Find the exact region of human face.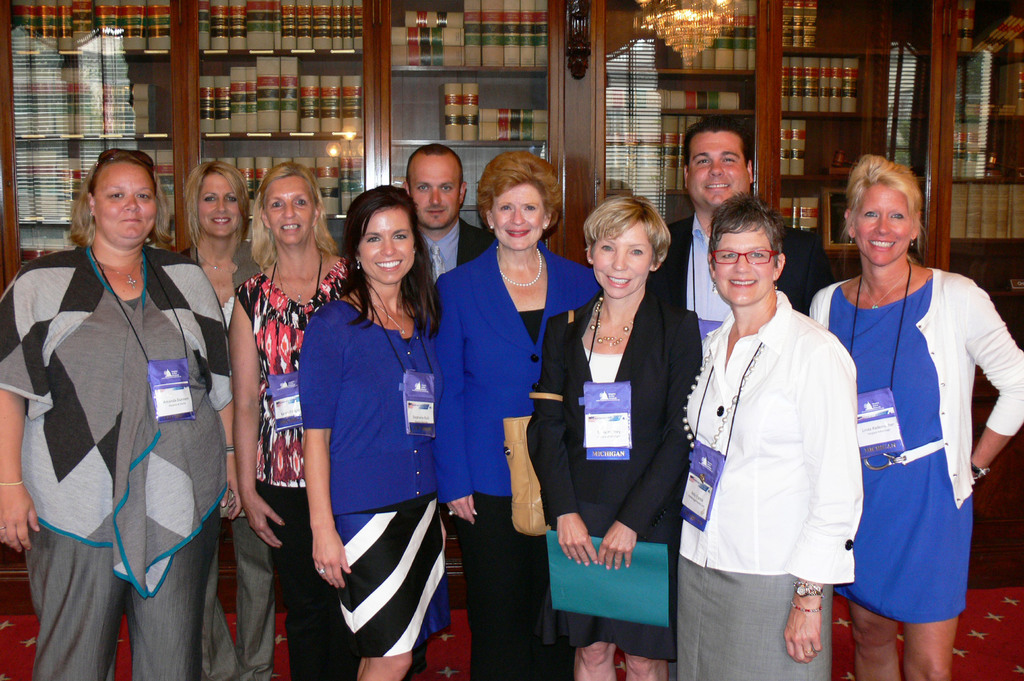
Exact region: (712,228,774,314).
